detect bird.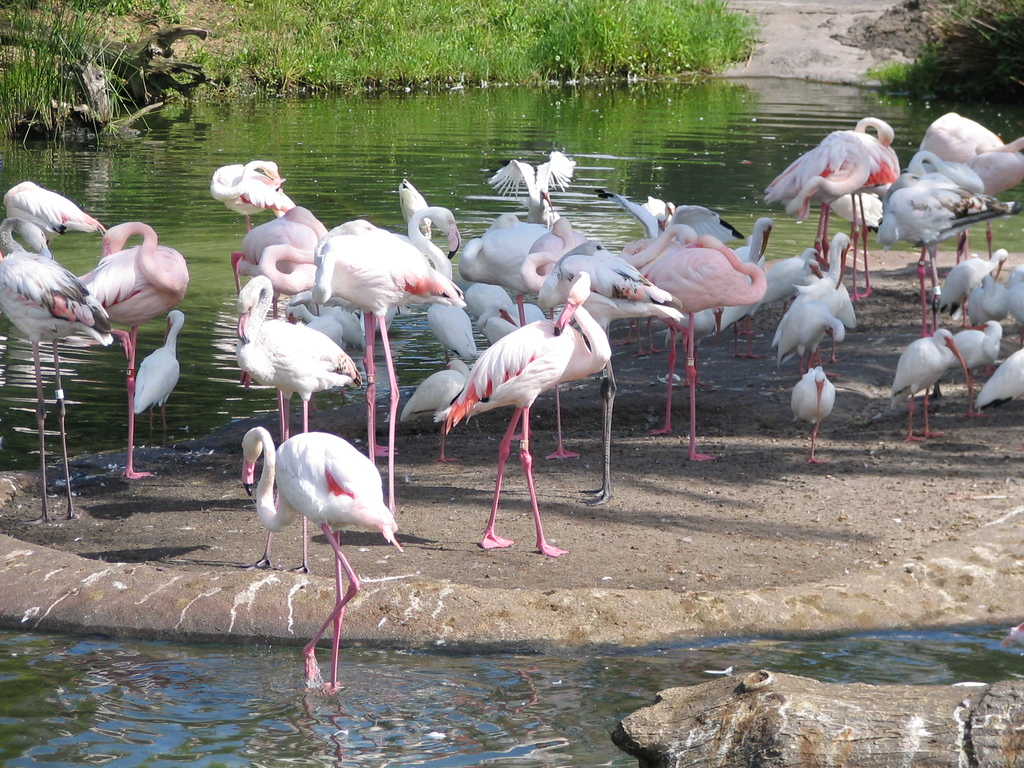
Detected at (left=878, top=150, right=990, bottom=299).
